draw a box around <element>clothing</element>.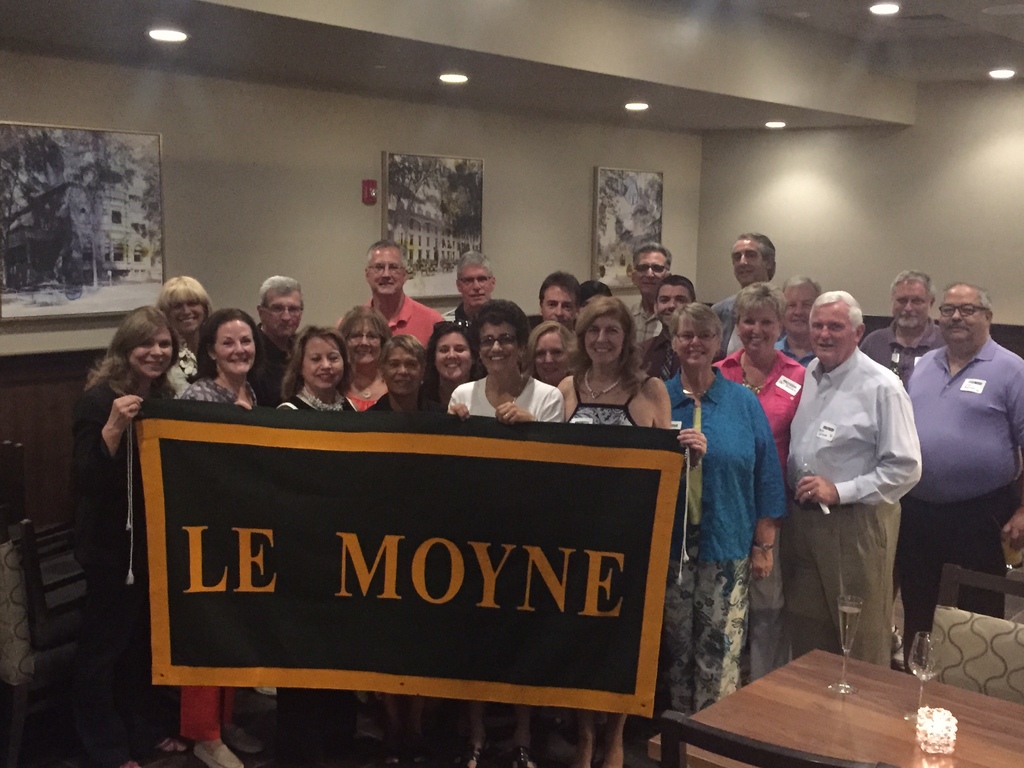
pyautogui.locateOnScreen(566, 355, 657, 433).
